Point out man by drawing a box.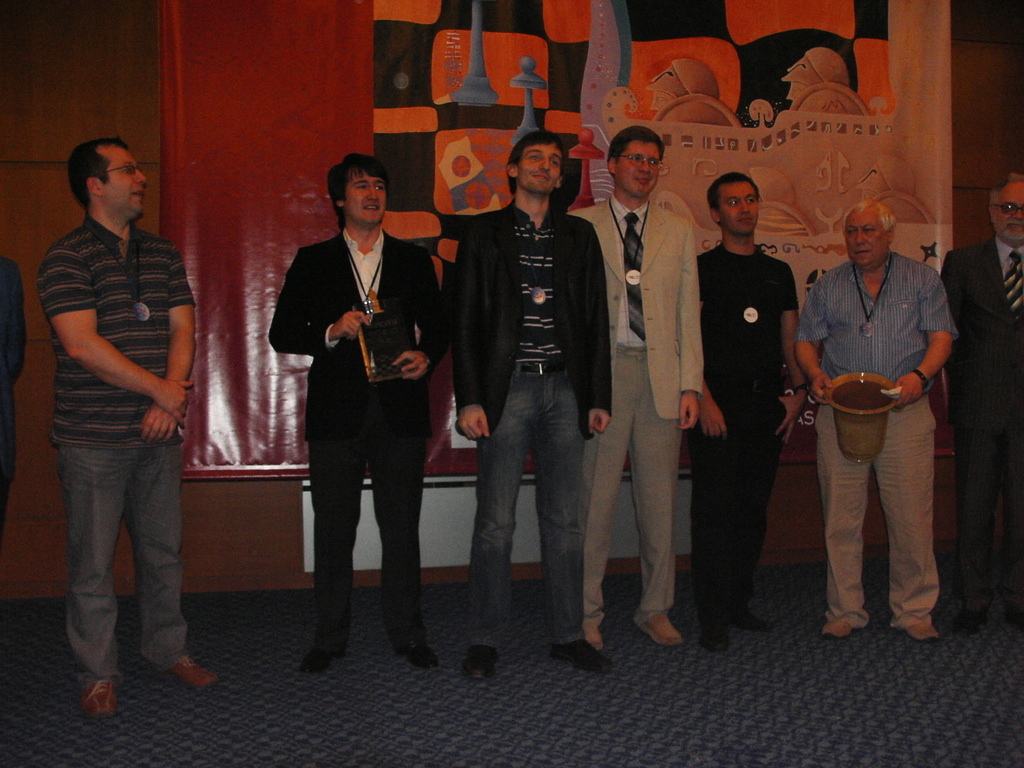
crop(36, 137, 221, 720).
